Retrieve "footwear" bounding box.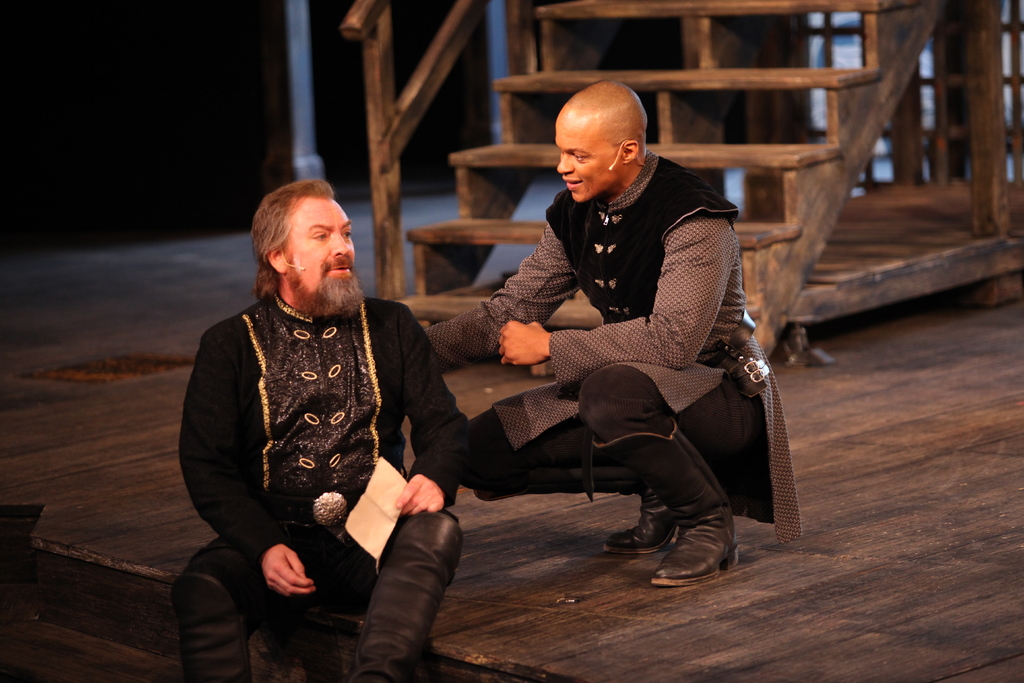
Bounding box: 610, 513, 735, 579.
